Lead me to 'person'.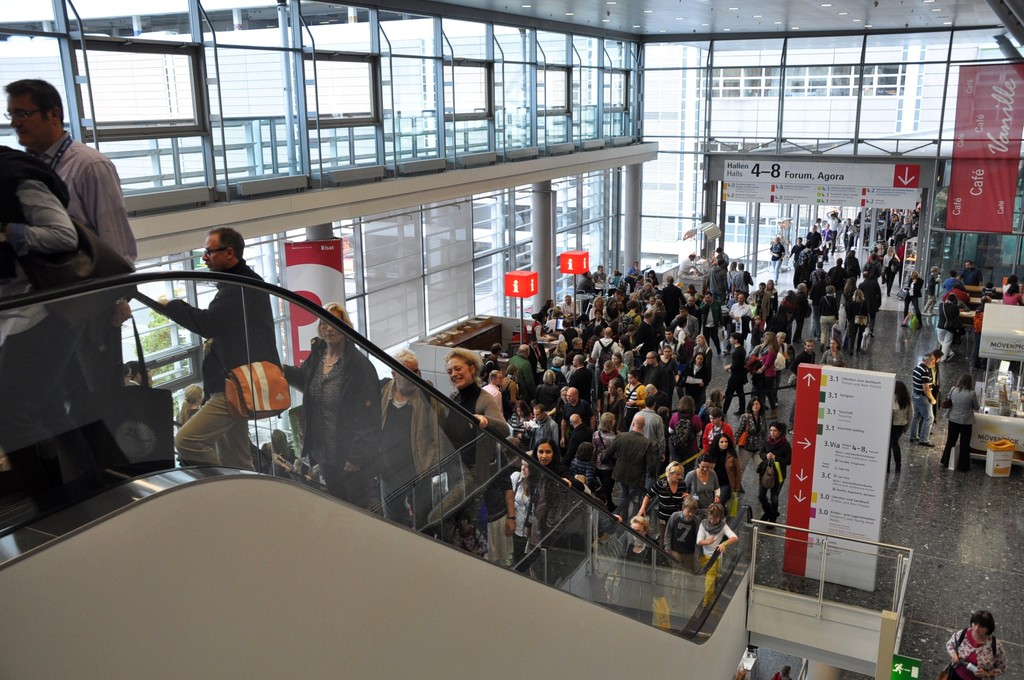
Lead to select_region(136, 222, 278, 467).
